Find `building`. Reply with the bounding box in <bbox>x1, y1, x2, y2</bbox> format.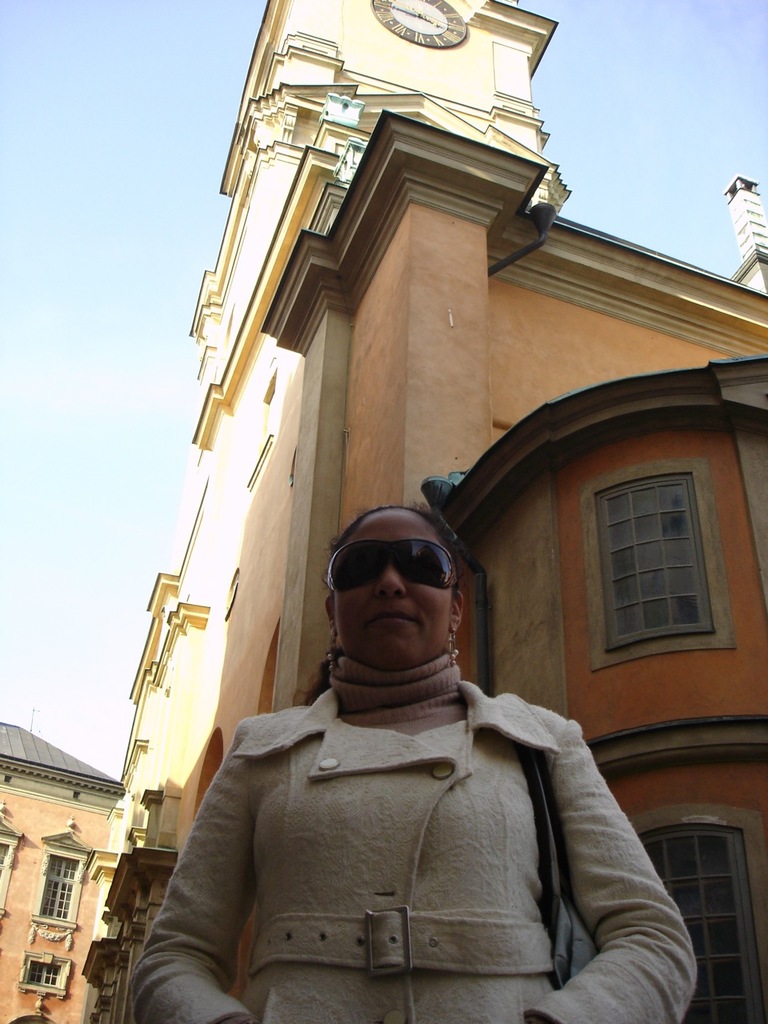
<bbox>0, 725, 125, 1023</bbox>.
